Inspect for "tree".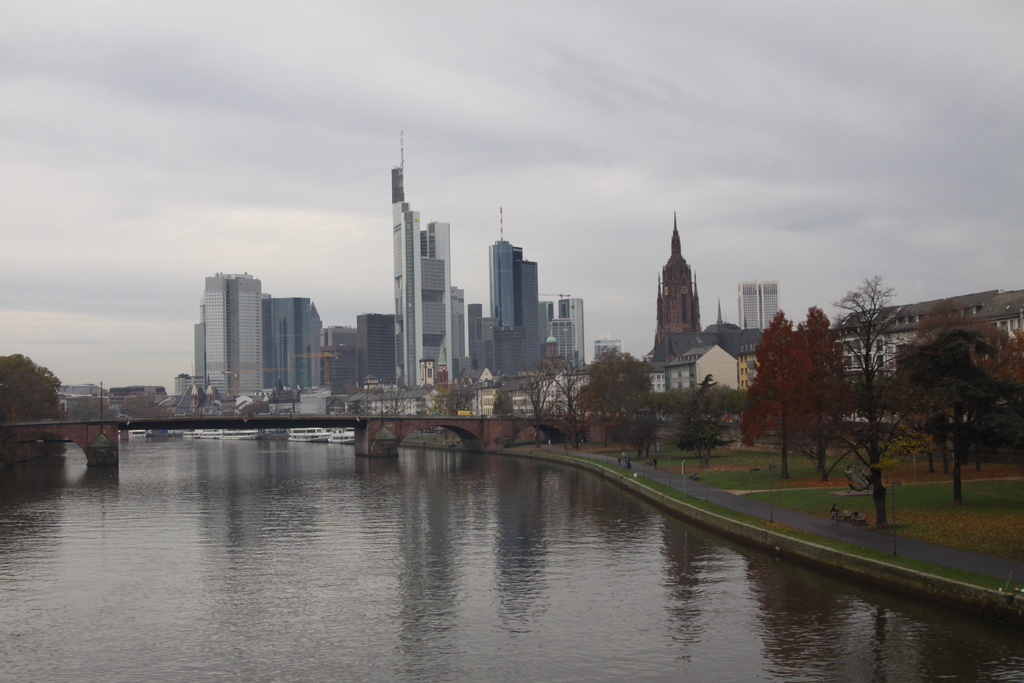
Inspection: box=[739, 300, 853, 483].
